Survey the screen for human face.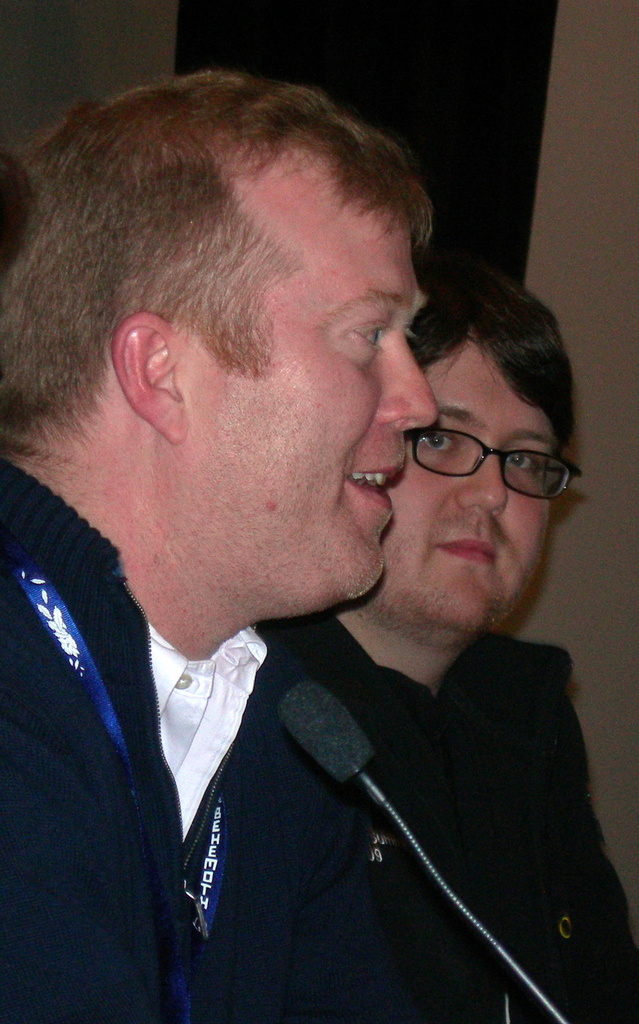
Survey found: (399, 335, 555, 622).
